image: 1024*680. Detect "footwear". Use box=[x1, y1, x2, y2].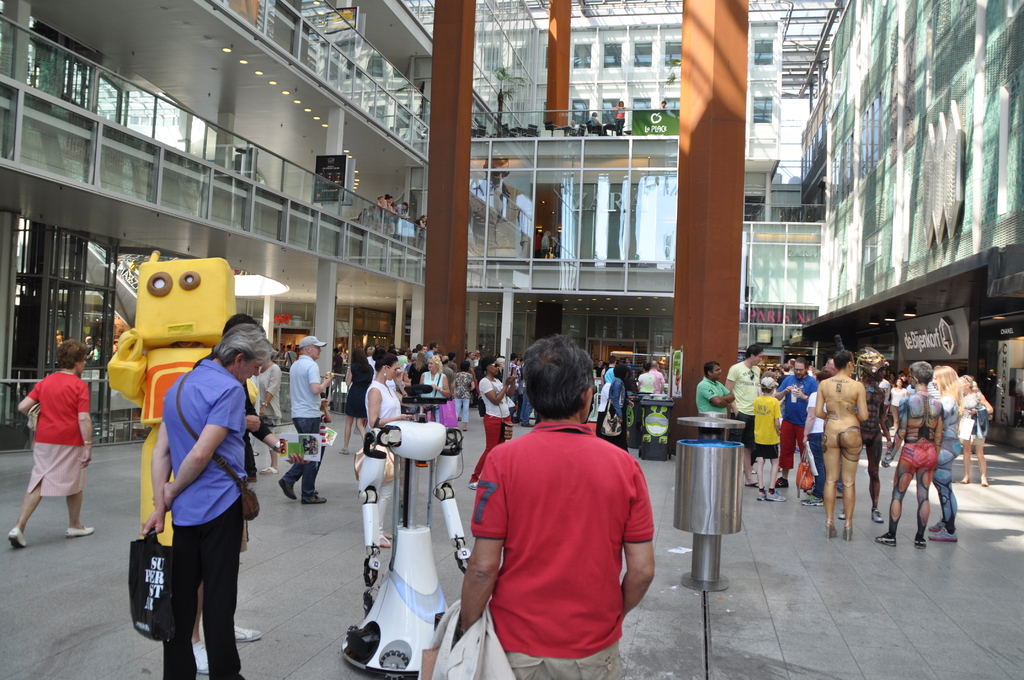
box=[194, 643, 211, 674].
